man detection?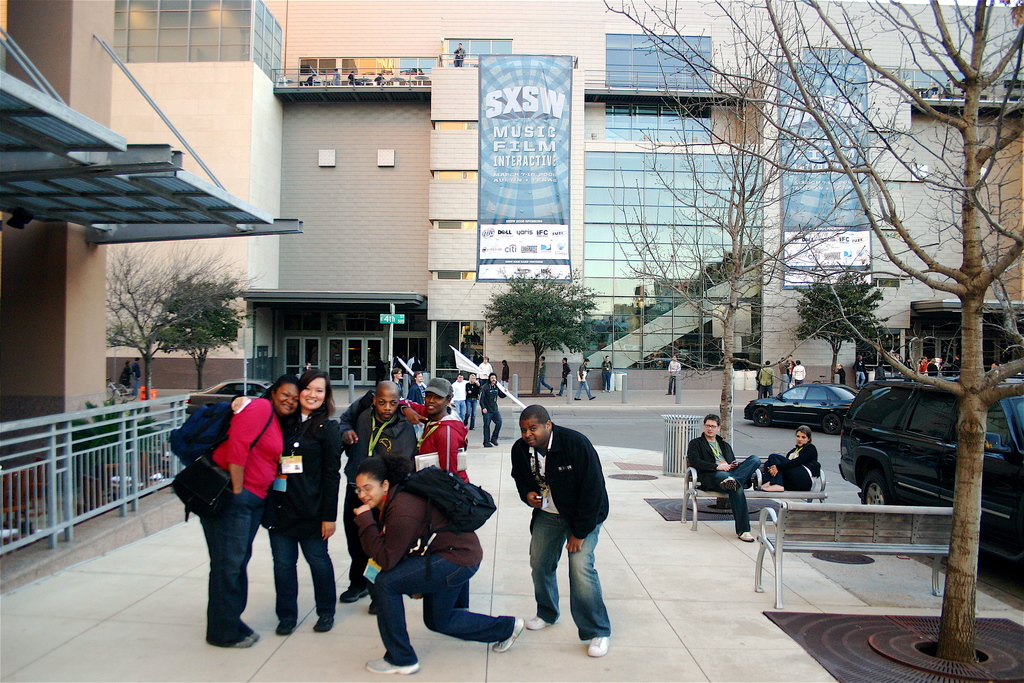
box(537, 355, 554, 394)
